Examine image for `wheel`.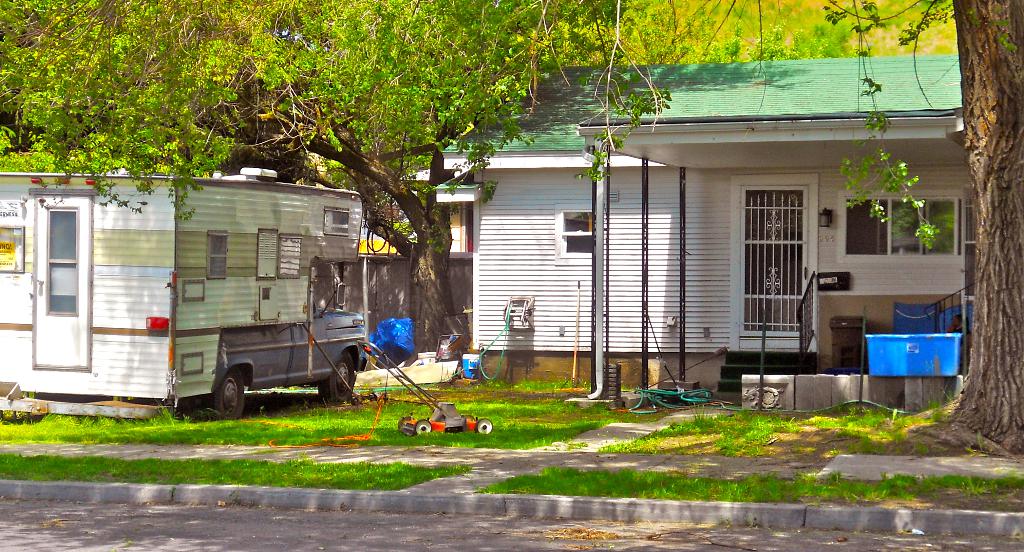
Examination result: [left=196, top=365, right=249, bottom=423].
